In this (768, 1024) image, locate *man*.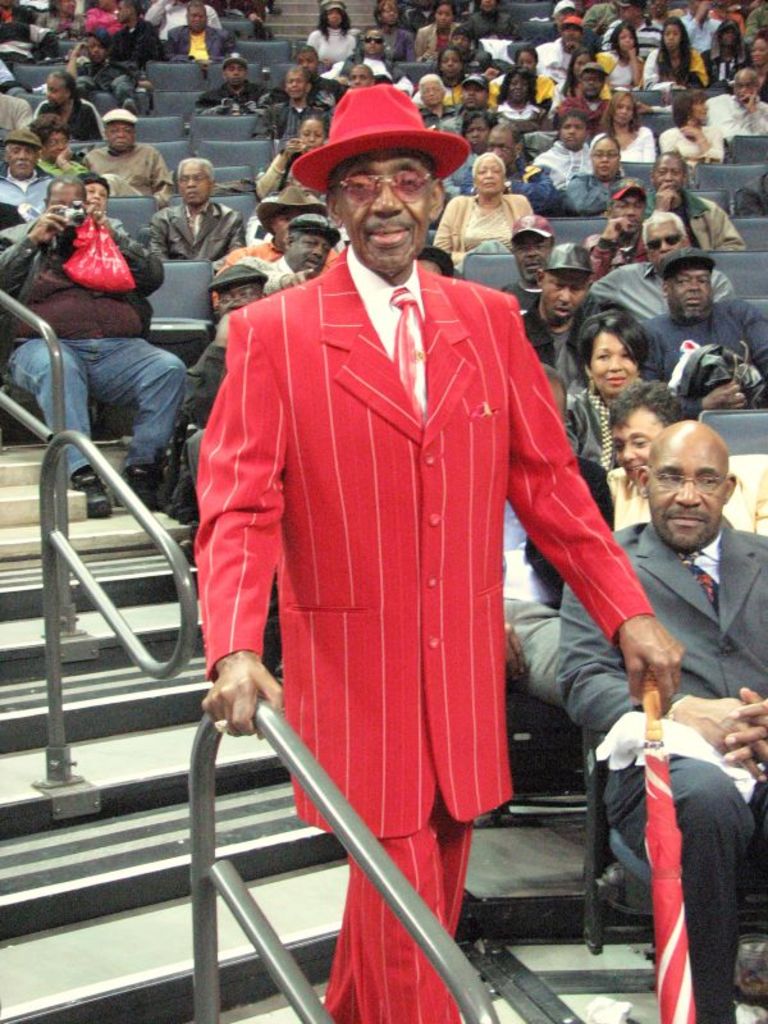
Bounding box: detection(553, 417, 767, 1023).
